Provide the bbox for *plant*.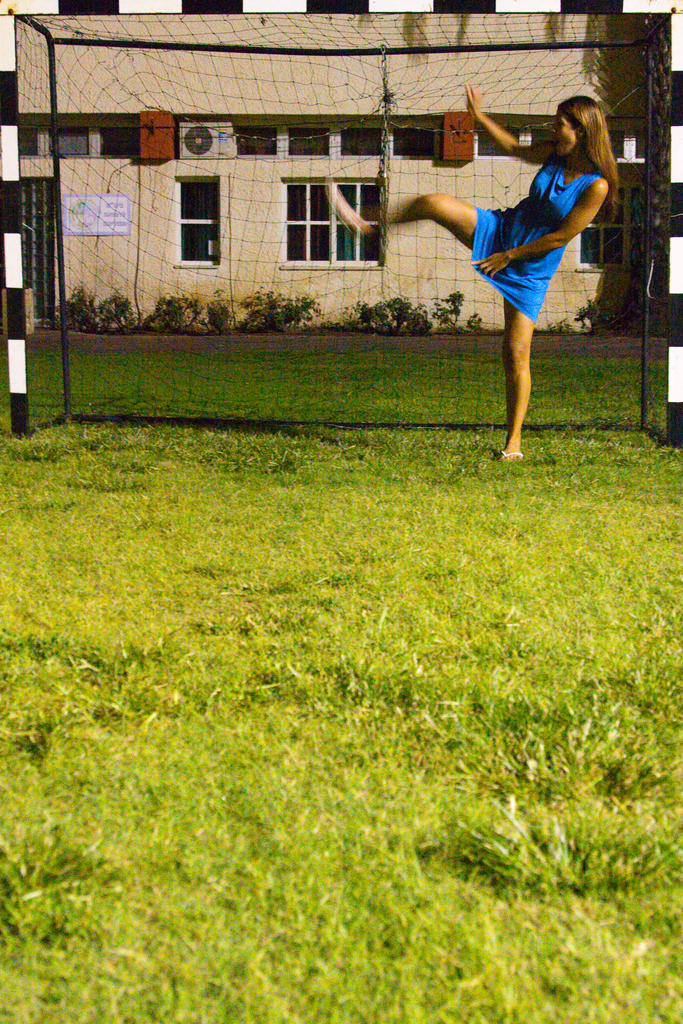
<bbox>466, 309, 488, 335</bbox>.
